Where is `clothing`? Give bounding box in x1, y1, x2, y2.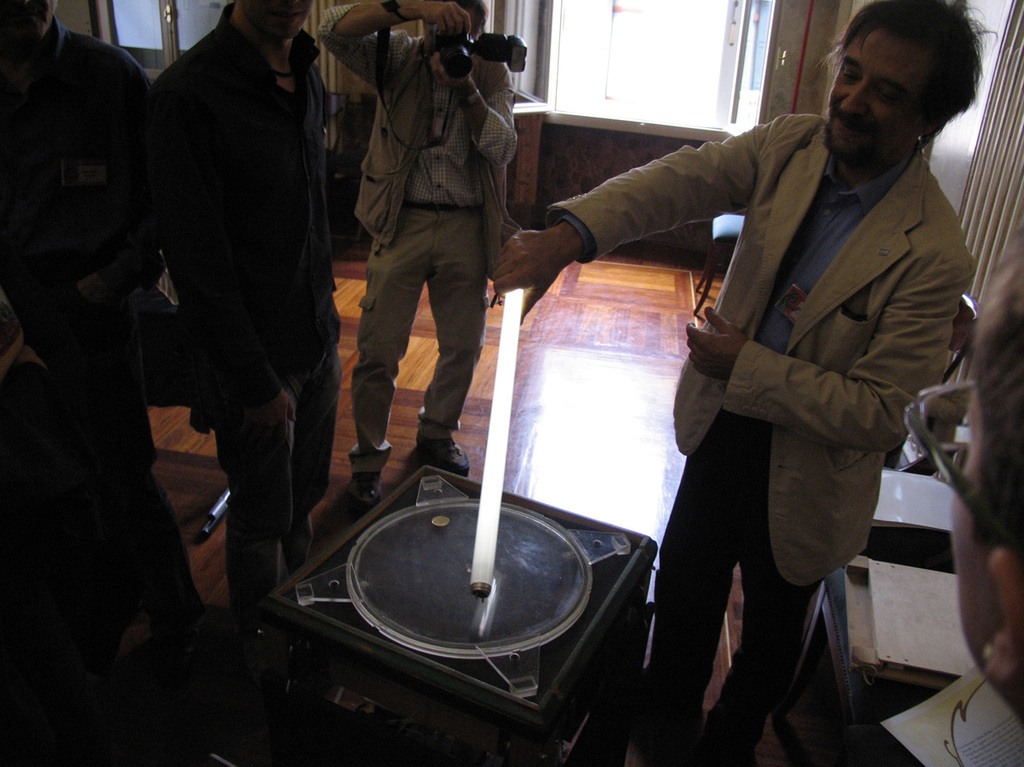
137, 6, 344, 603.
